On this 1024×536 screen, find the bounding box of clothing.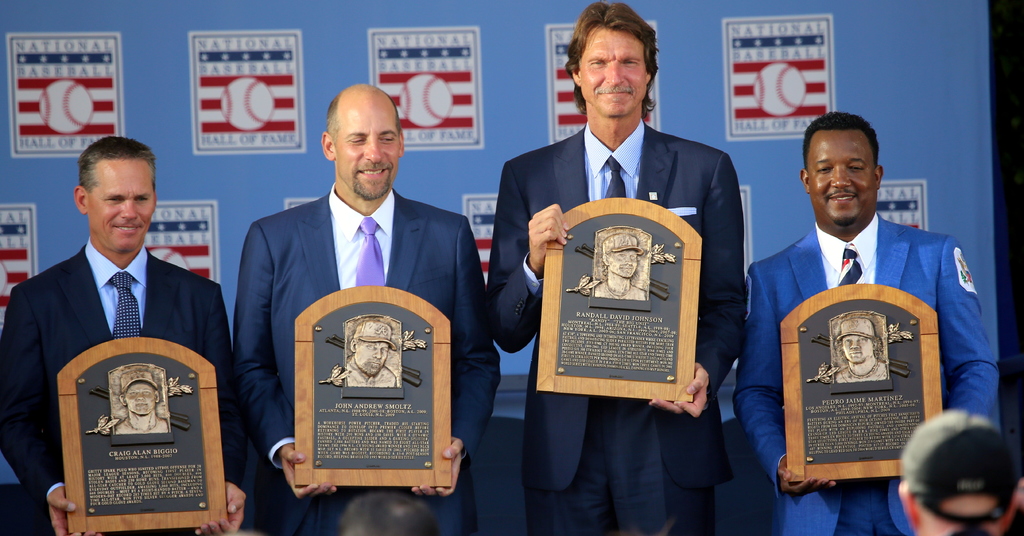
Bounding box: [left=727, top=218, right=998, bottom=532].
